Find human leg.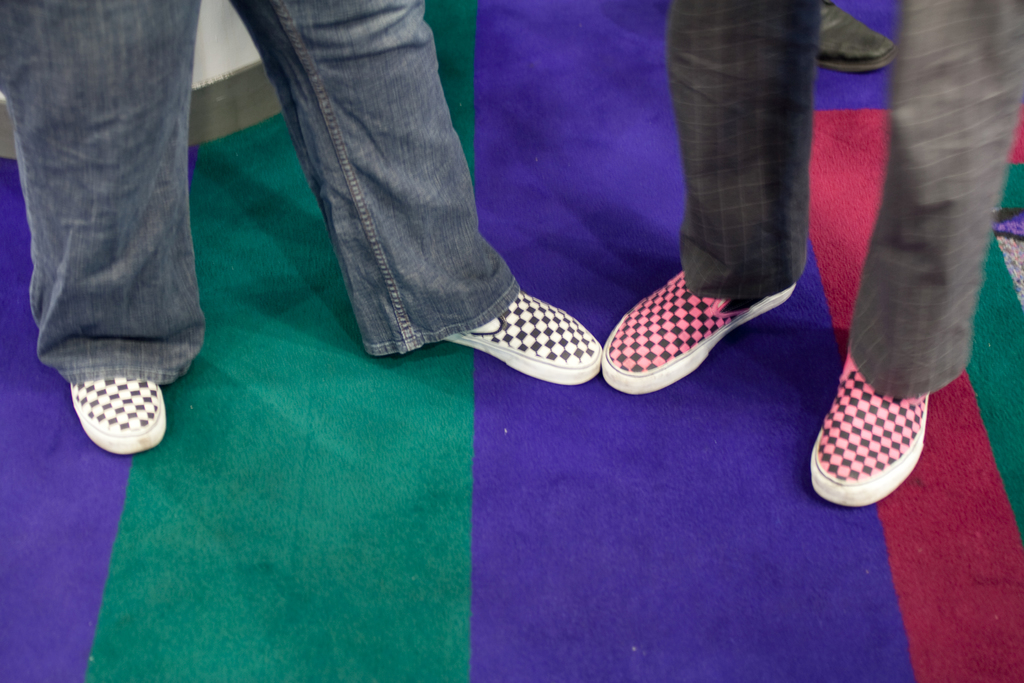
<box>224,0,598,388</box>.
